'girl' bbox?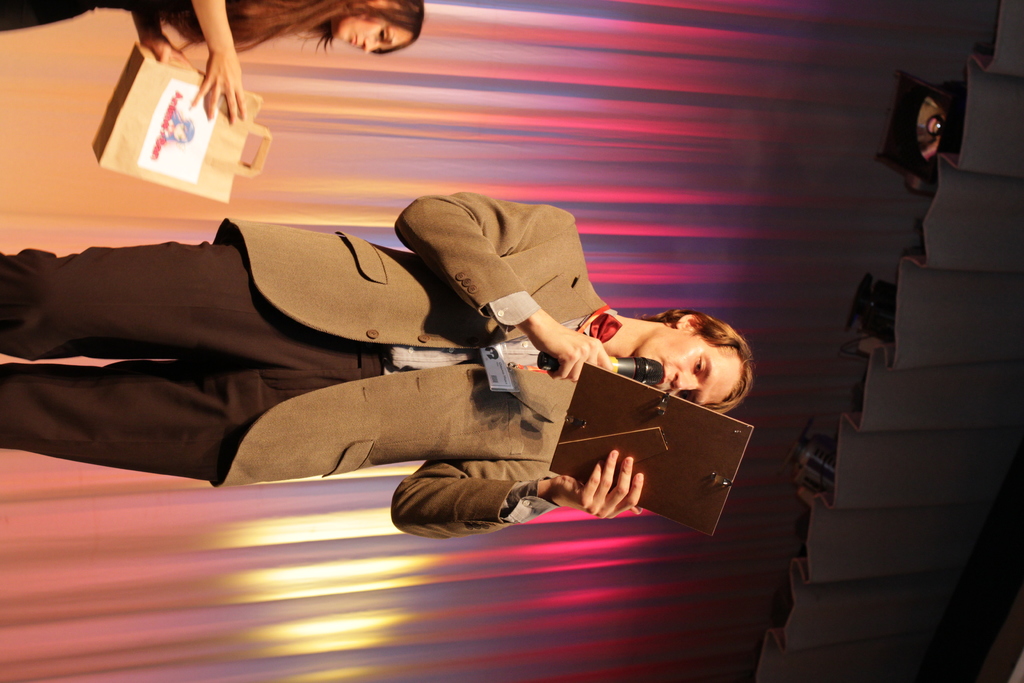
0, 0, 426, 122
